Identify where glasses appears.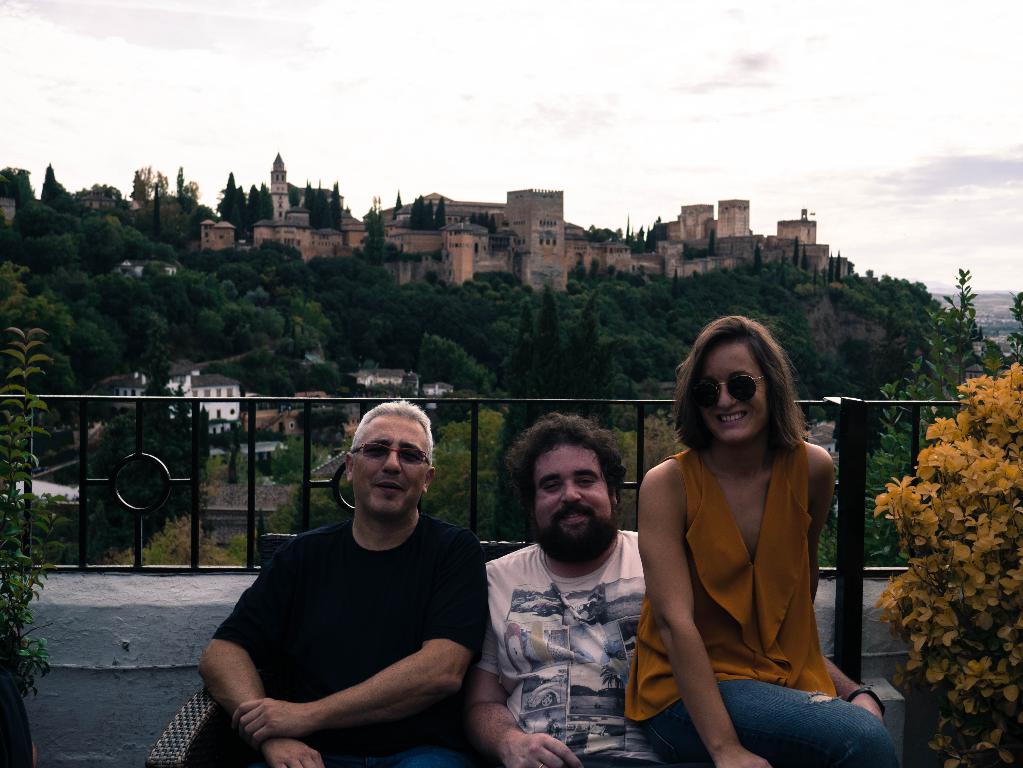
Appears at [694, 373, 769, 404].
